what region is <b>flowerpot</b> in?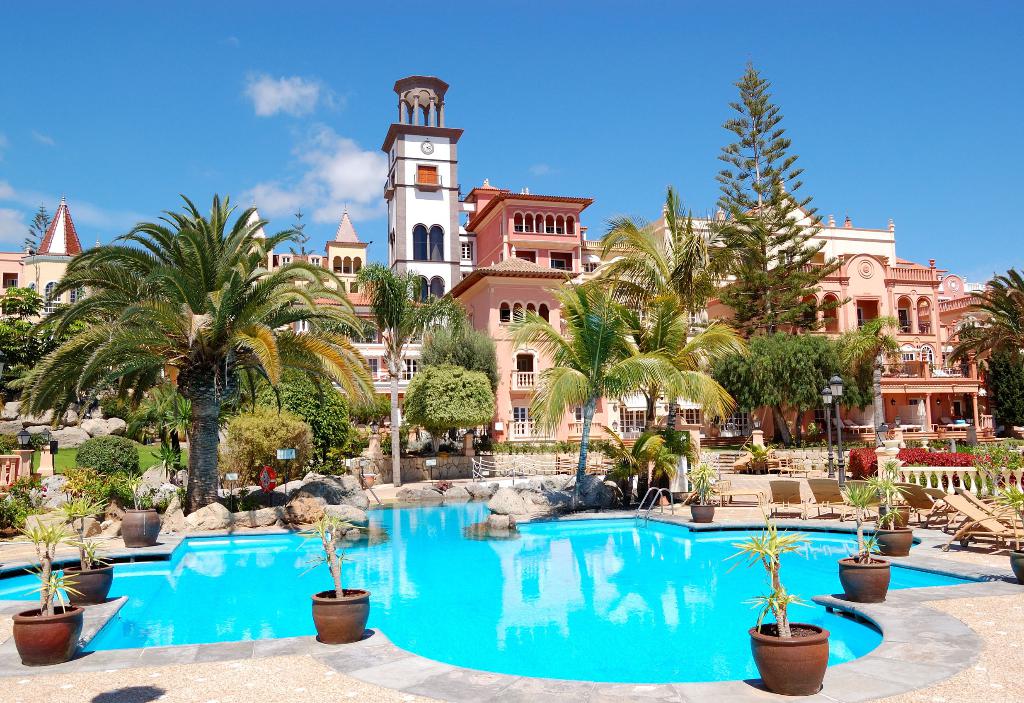
[834, 549, 896, 604].
